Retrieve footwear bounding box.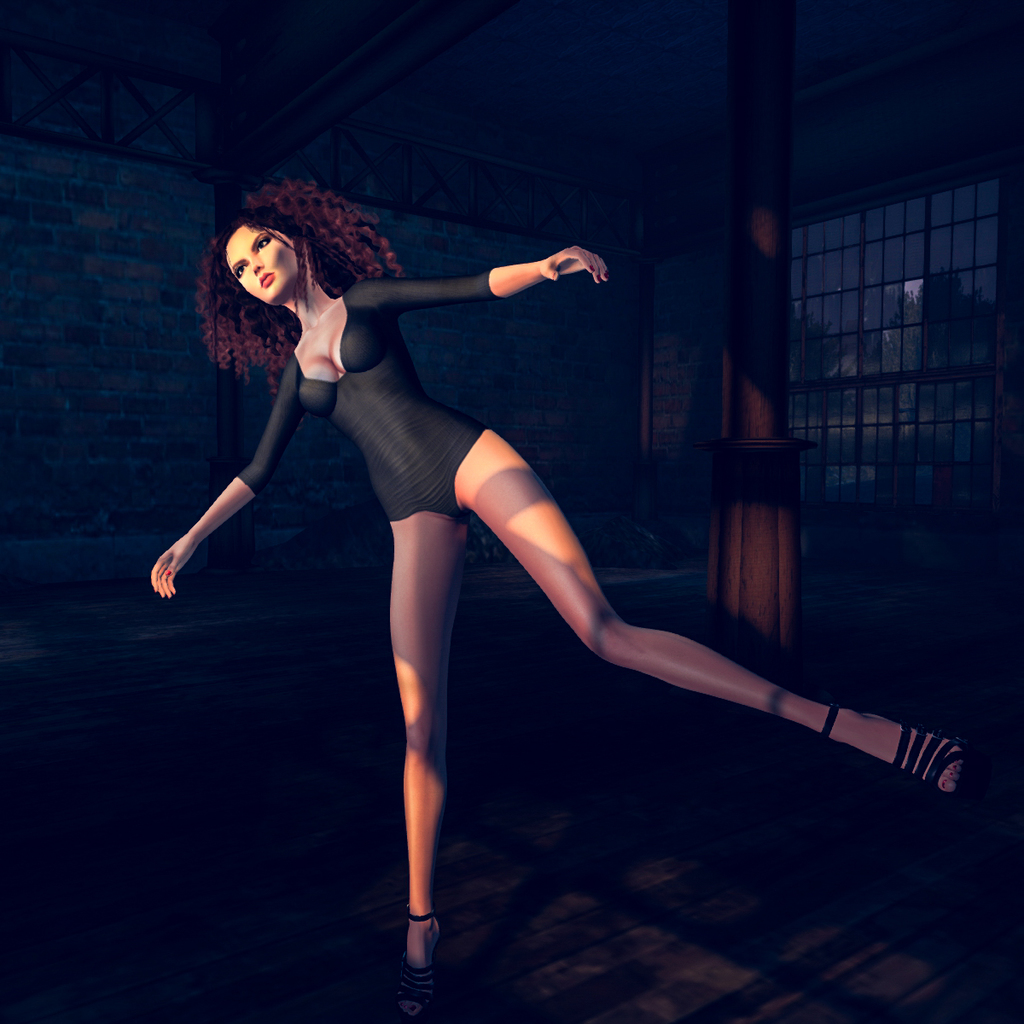
Bounding box: Rect(381, 871, 466, 992).
